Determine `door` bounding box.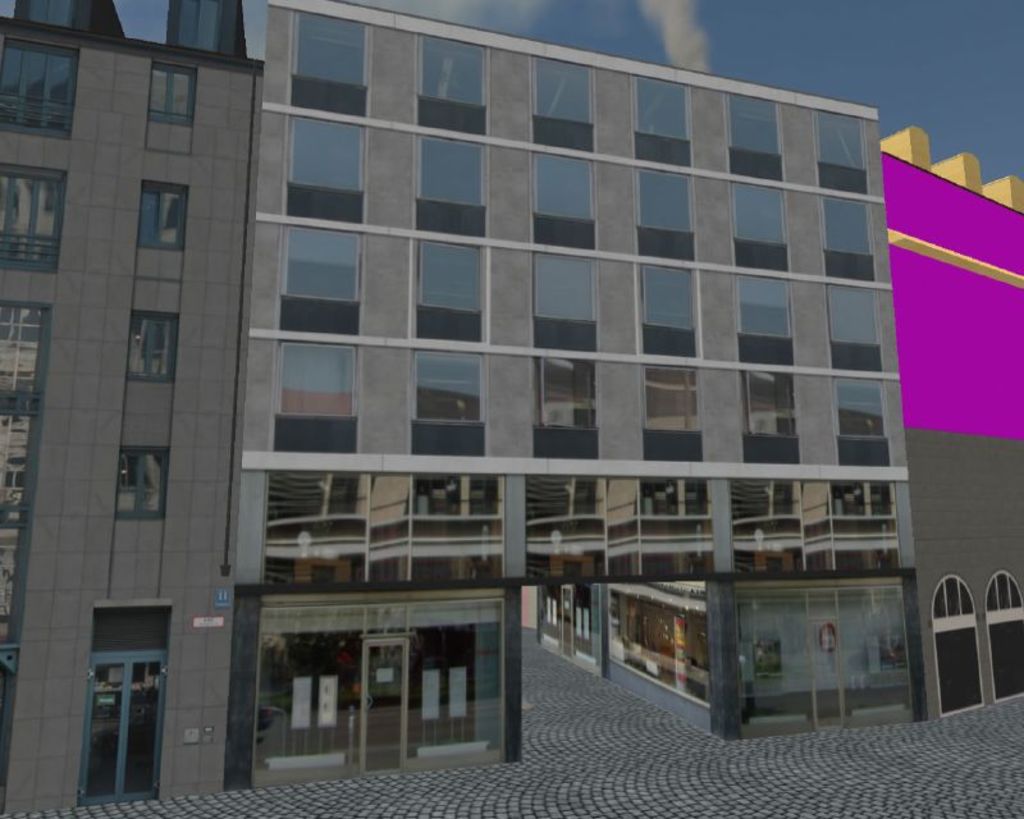
Determined: <bbox>362, 640, 407, 774</bbox>.
